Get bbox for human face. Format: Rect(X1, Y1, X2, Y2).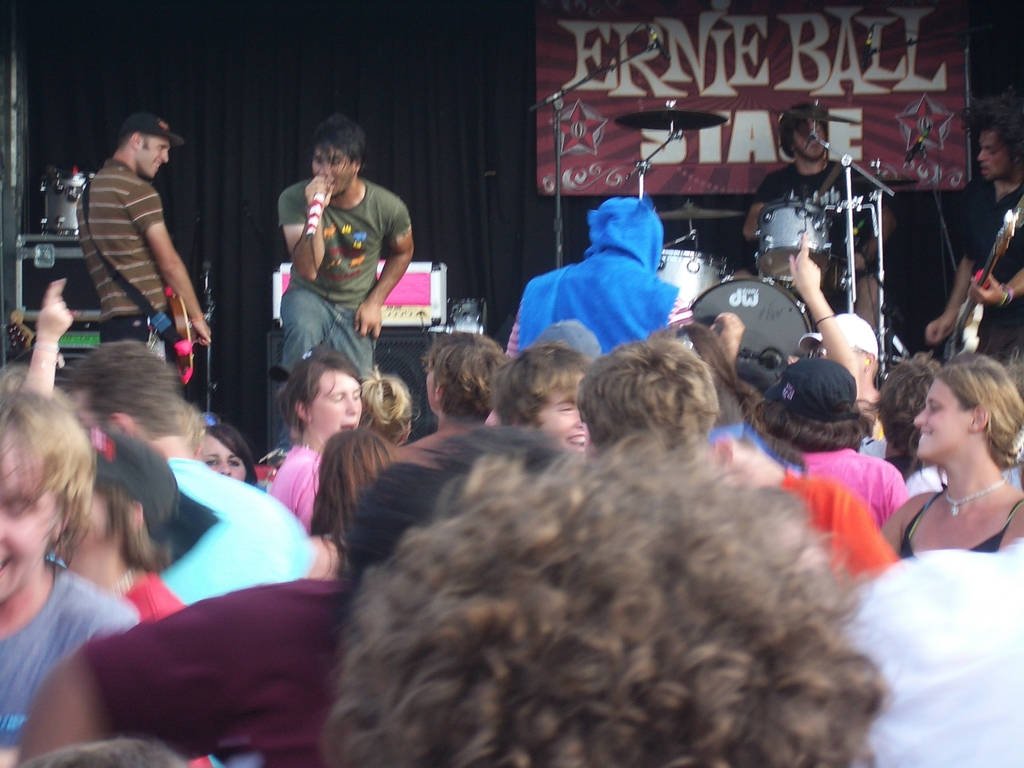
Rect(315, 154, 353, 196).
